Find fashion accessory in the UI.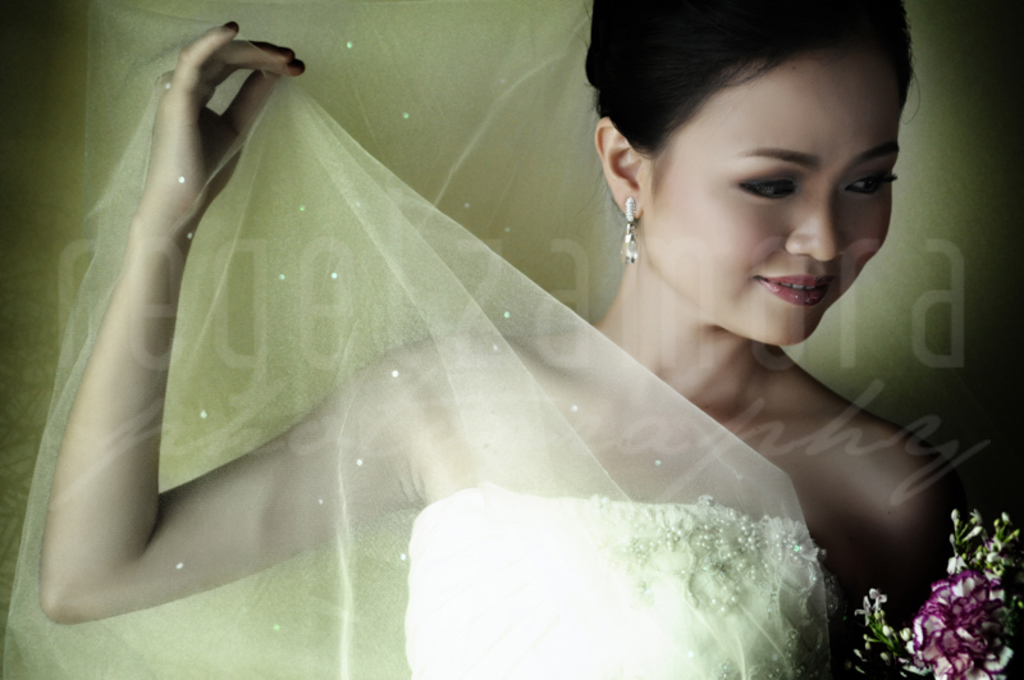
UI element at 157, 73, 172, 93.
